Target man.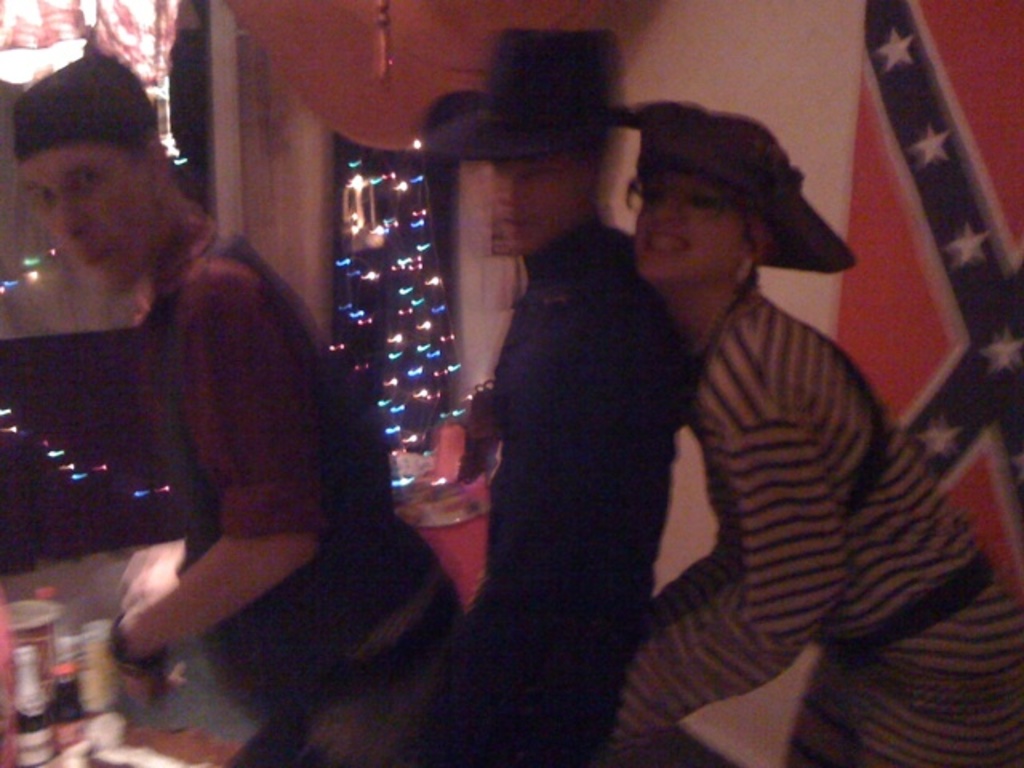
Target region: {"x1": 16, "y1": 54, "x2": 464, "y2": 766}.
